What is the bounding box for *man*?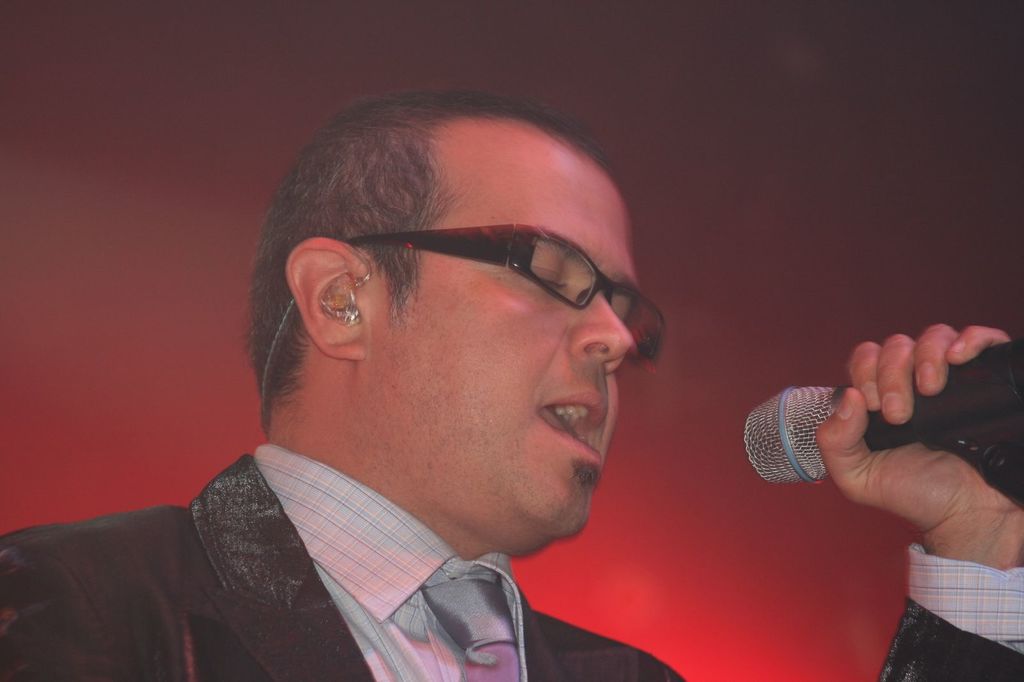
bbox=(2, 88, 1012, 681).
